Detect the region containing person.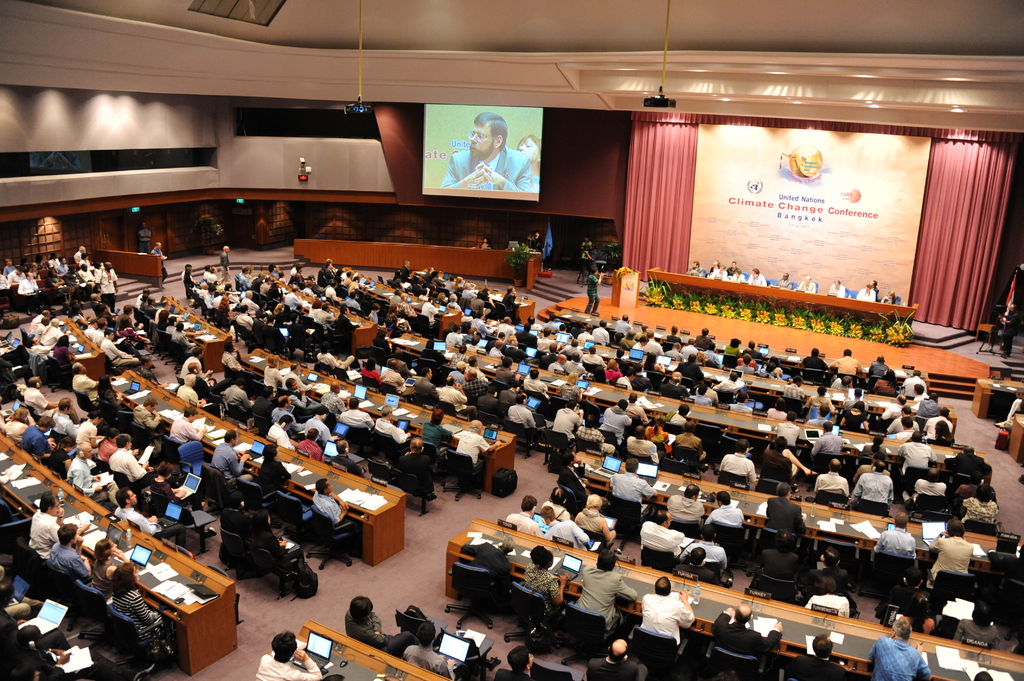
<bbox>887, 561, 932, 615</bbox>.
